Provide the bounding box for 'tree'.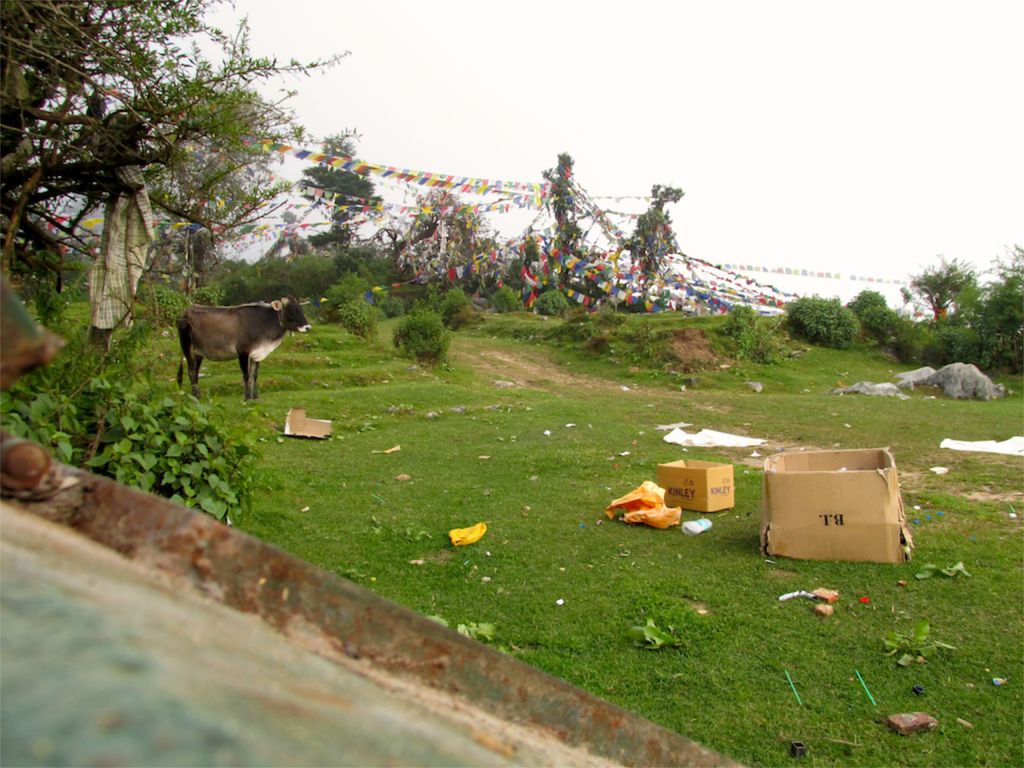
{"left": 624, "top": 181, "right": 684, "bottom": 300}.
